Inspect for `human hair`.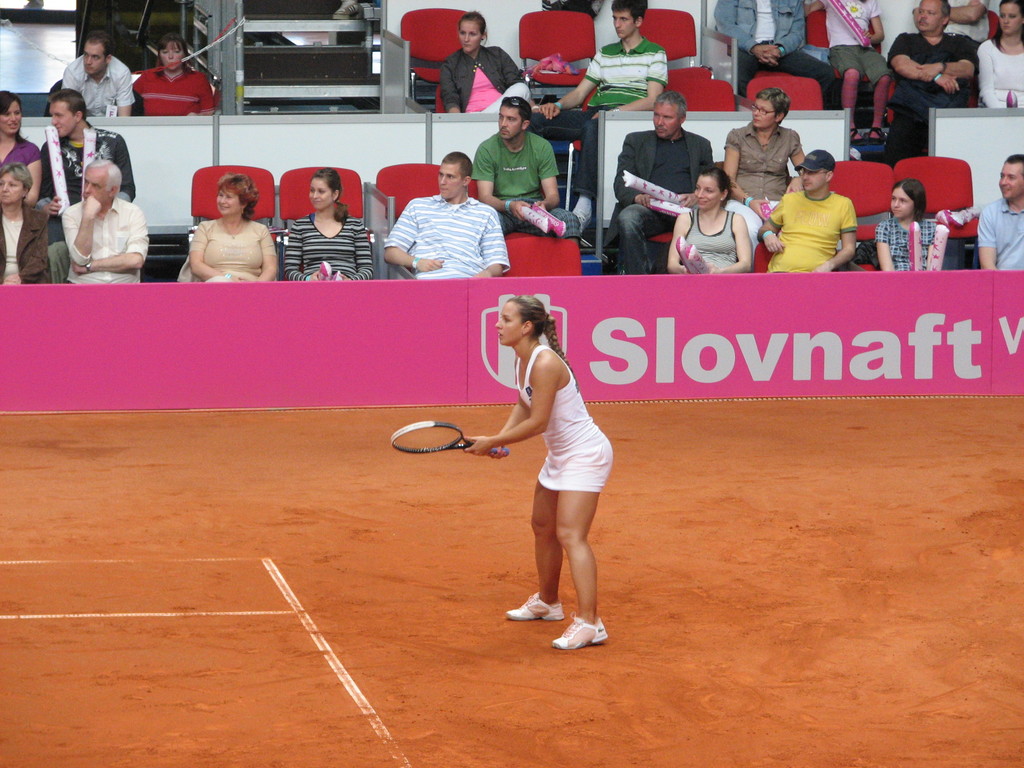
Inspection: (left=500, top=293, right=580, bottom=387).
